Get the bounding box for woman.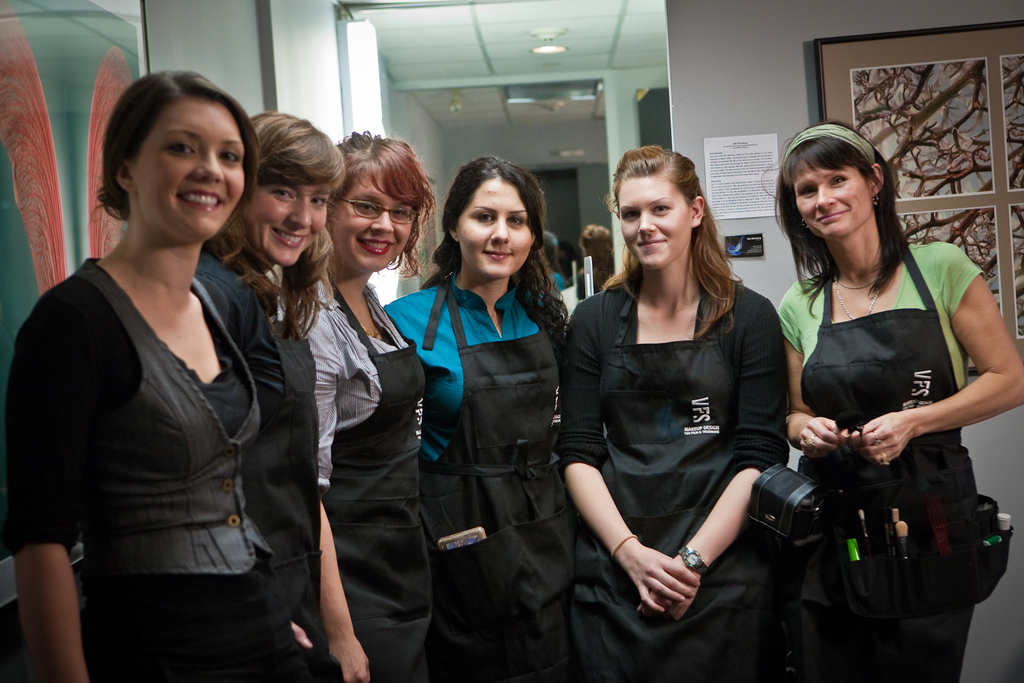
select_region(783, 112, 1023, 682).
